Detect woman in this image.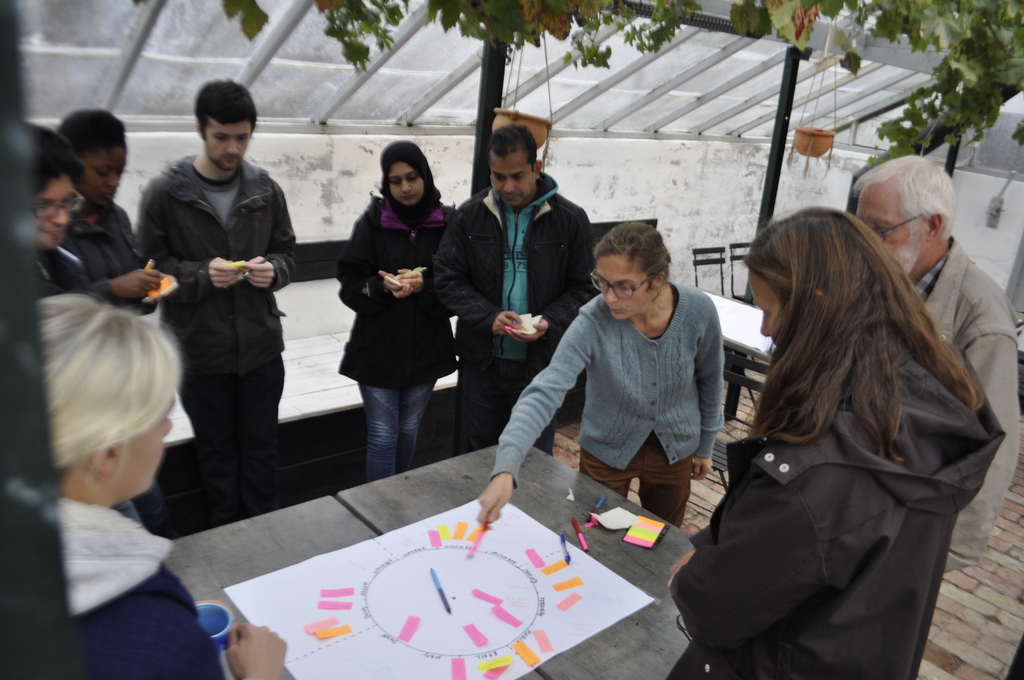
Detection: (342, 147, 469, 474).
